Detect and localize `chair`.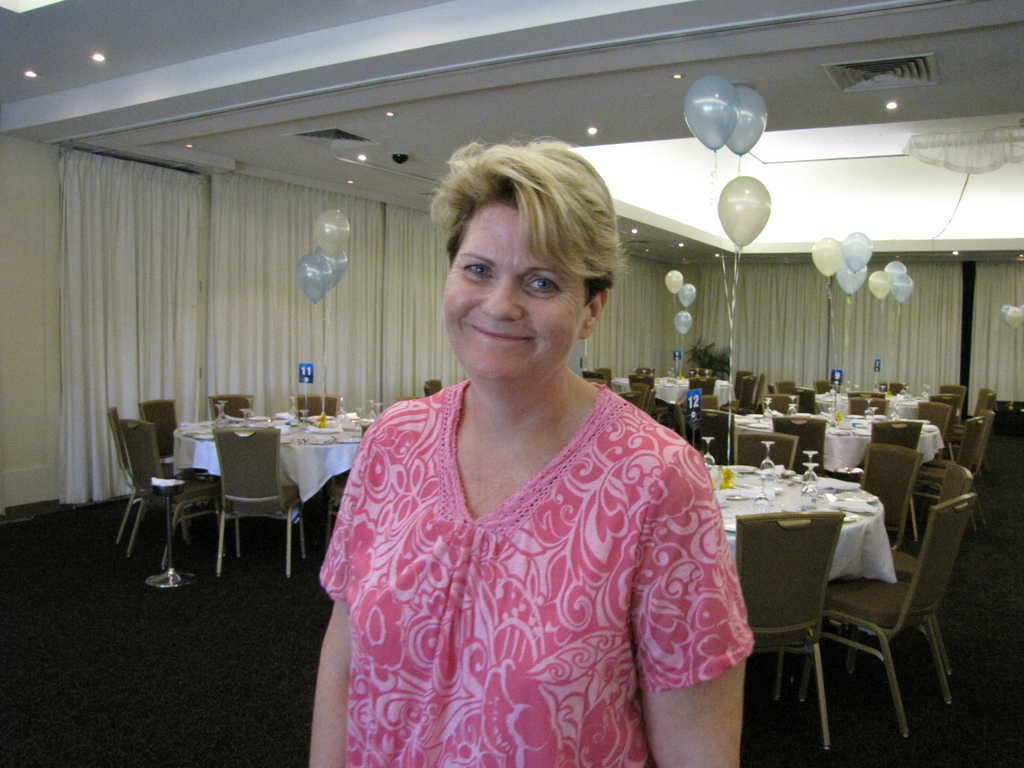
Localized at {"left": 730, "top": 508, "right": 844, "bottom": 756}.
